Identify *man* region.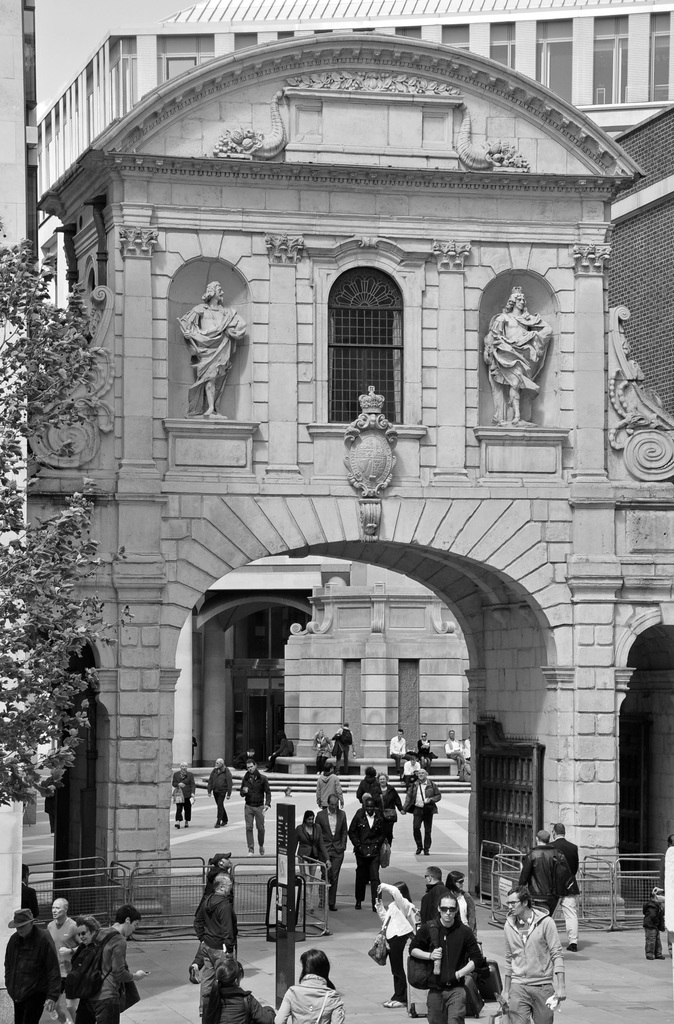
Region: 501:889:568:1023.
